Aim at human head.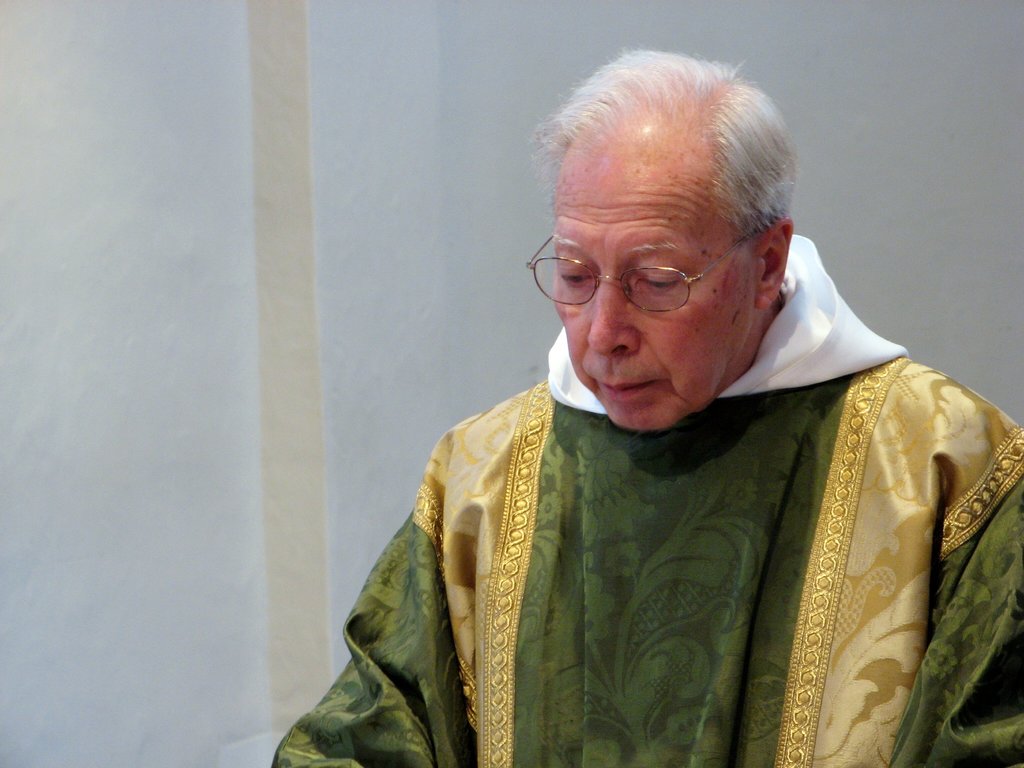
Aimed at rect(527, 56, 799, 404).
